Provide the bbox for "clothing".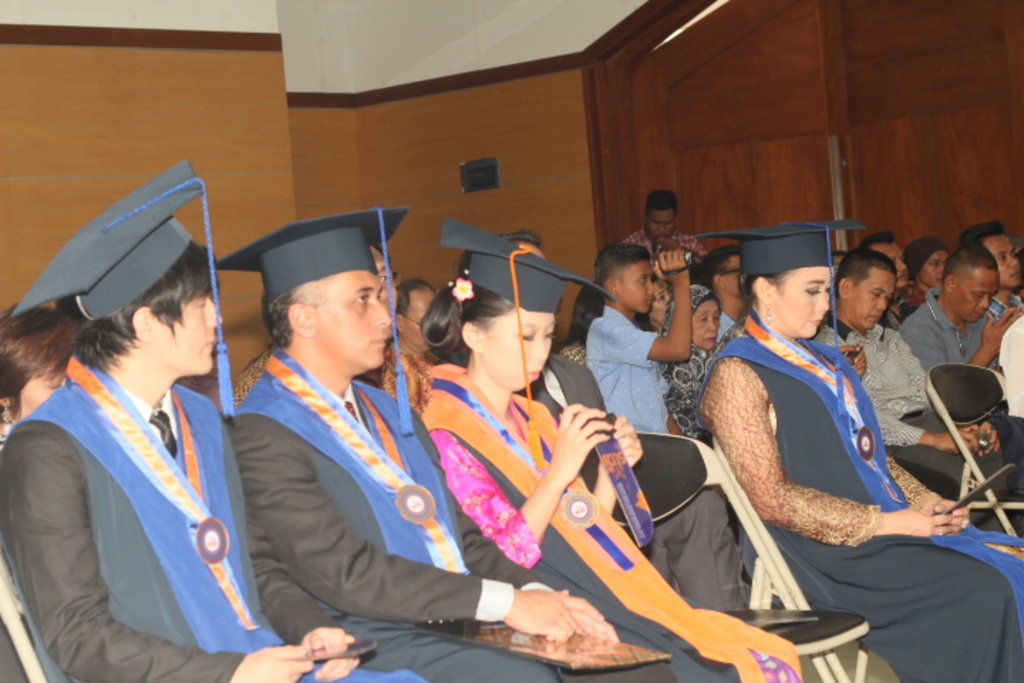
[707,314,1023,682].
